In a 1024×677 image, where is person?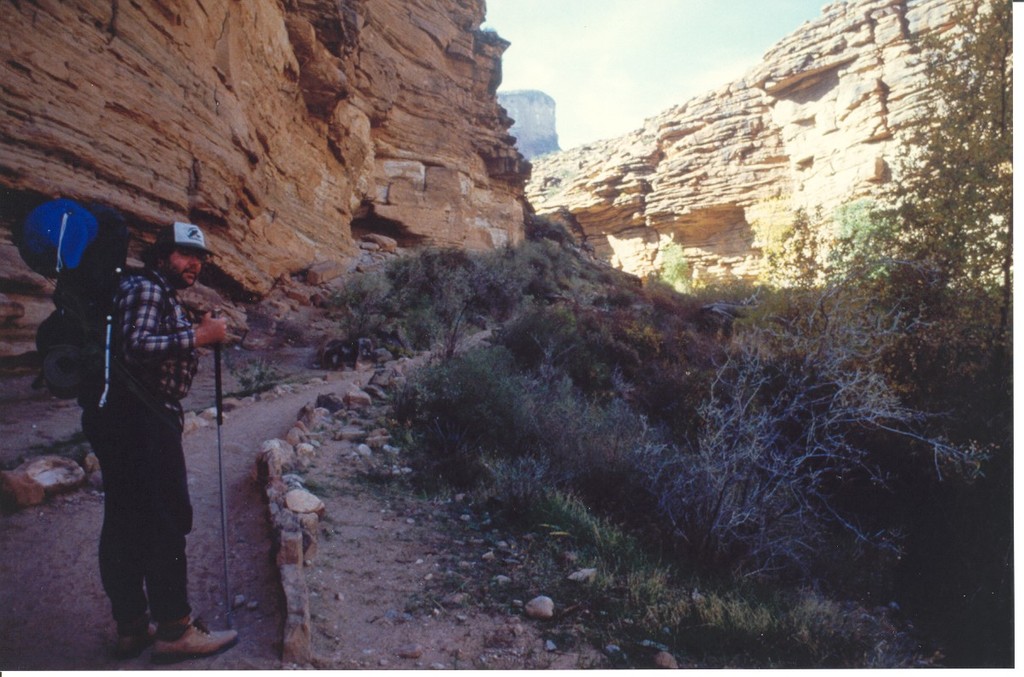
80/220/258/673.
